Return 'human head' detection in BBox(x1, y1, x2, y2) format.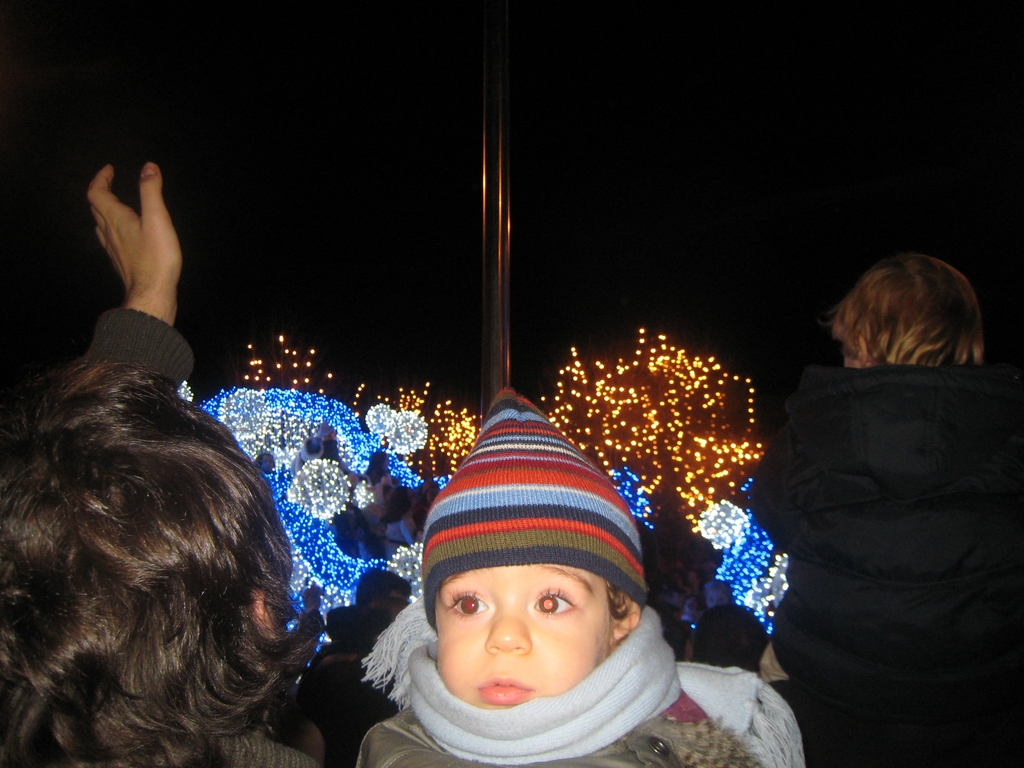
BBox(687, 605, 767, 670).
